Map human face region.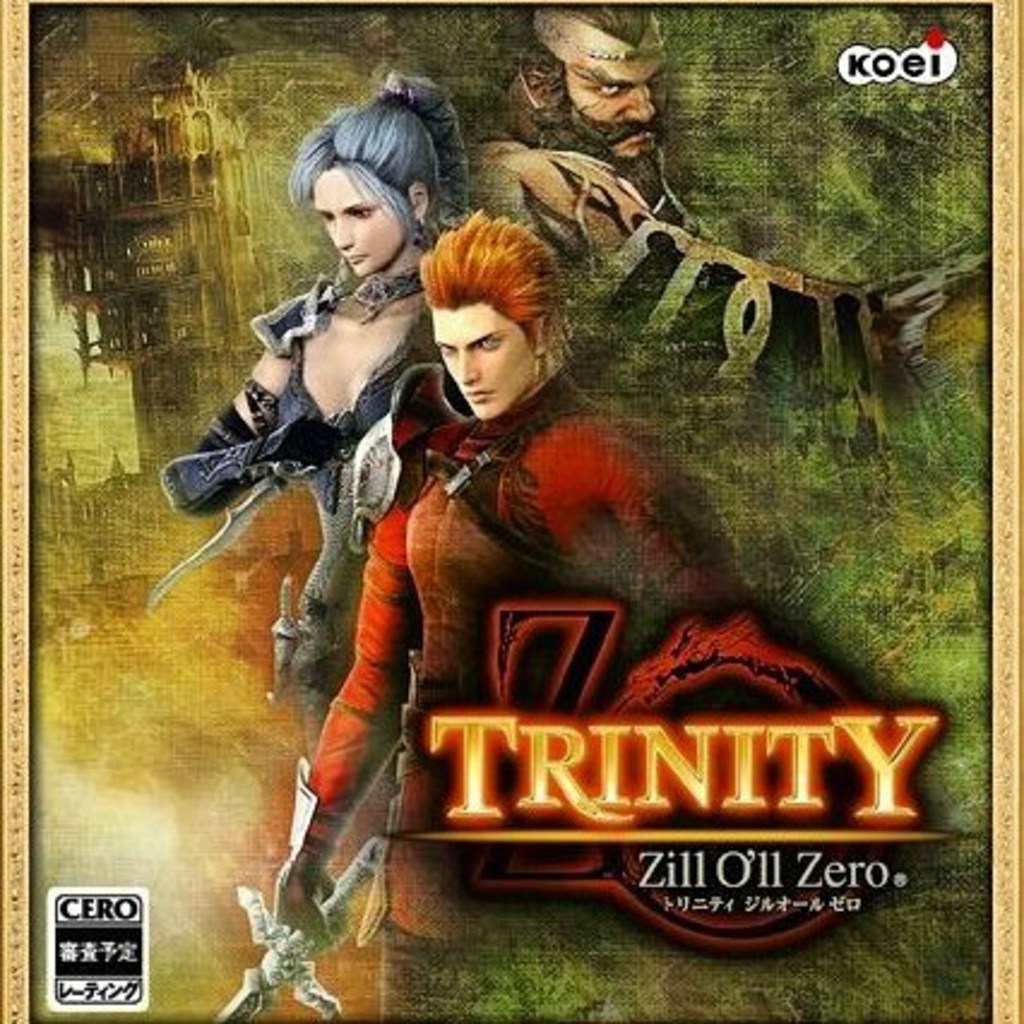
Mapped to <bbox>320, 159, 409, 281</bbox>.
